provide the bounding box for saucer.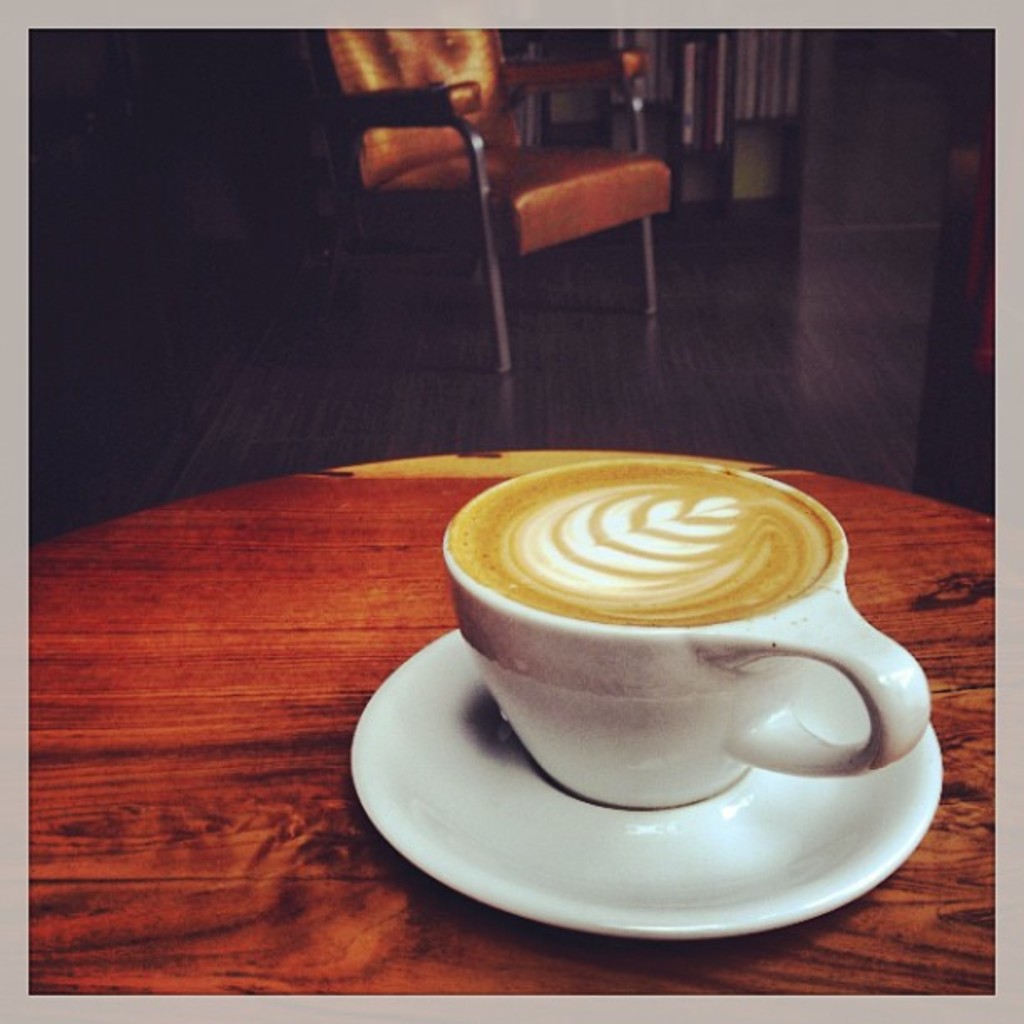
340:624:947:935.
